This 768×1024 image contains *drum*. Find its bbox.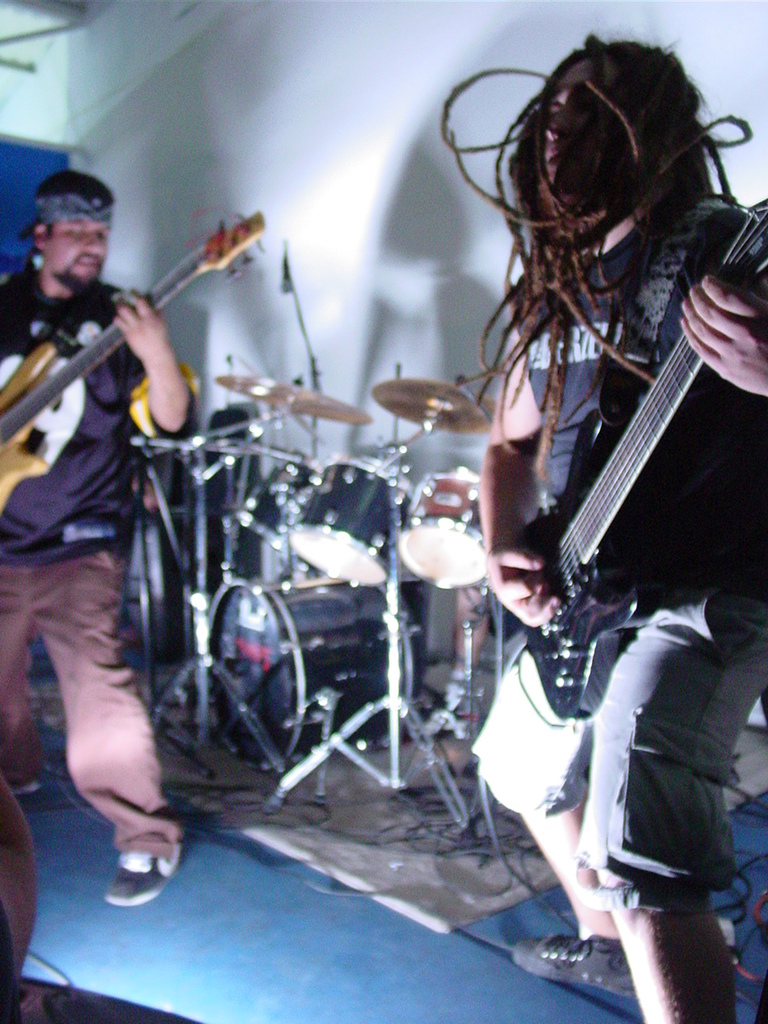
crop(398, 466, 483, 590).
